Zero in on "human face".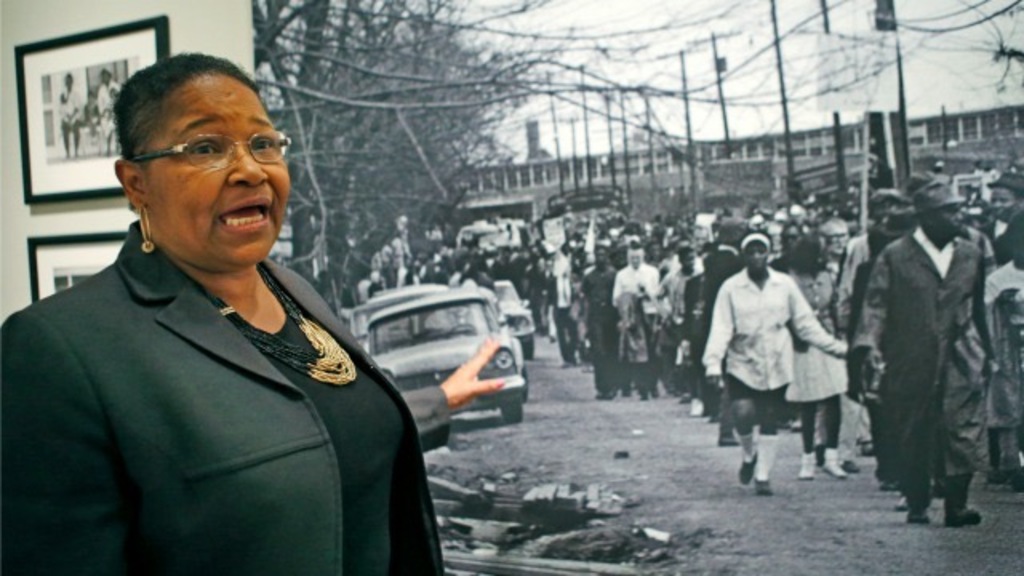
Zeroed in: rect(141, 74, 291, 266).
